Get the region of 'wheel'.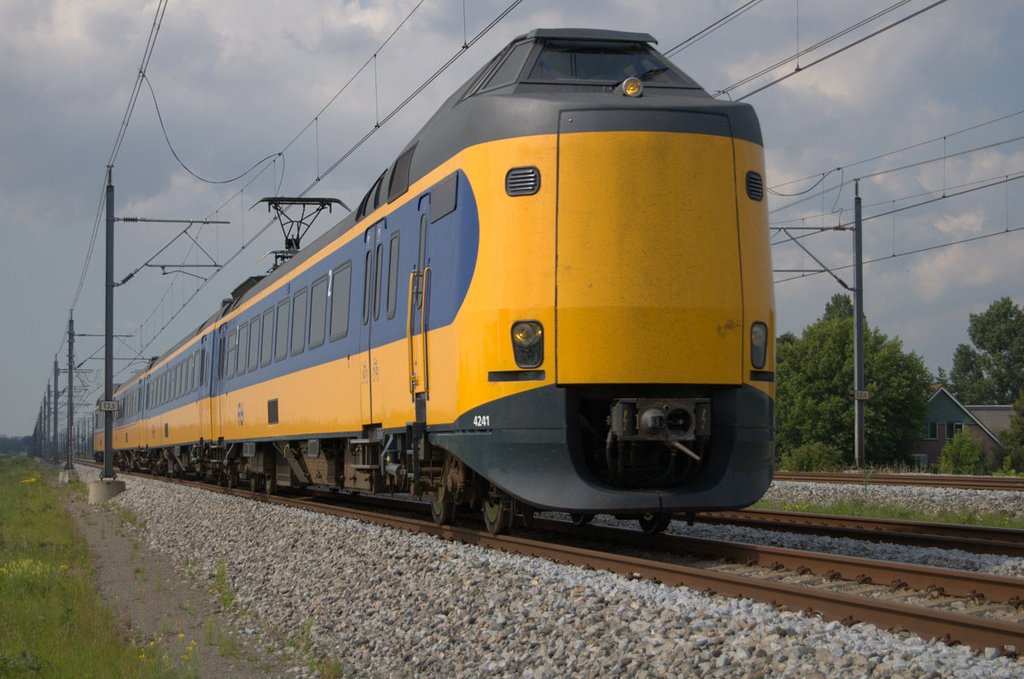
[left=262, top=469, right=278, bottom=496].
